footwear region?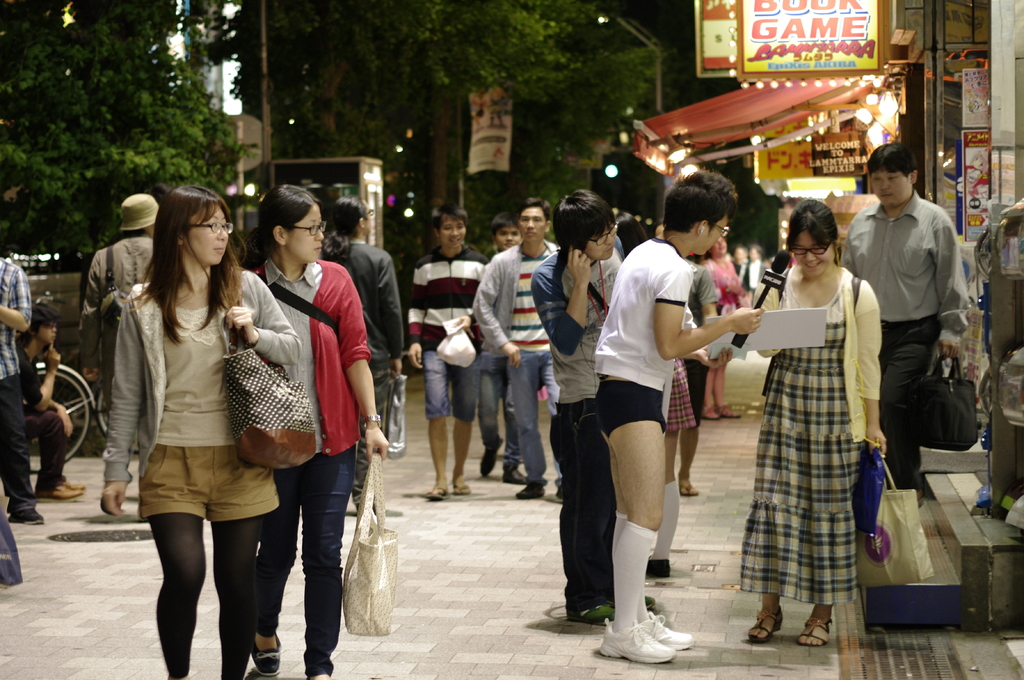
x1=918 y1=484 x2=926 y2=505
